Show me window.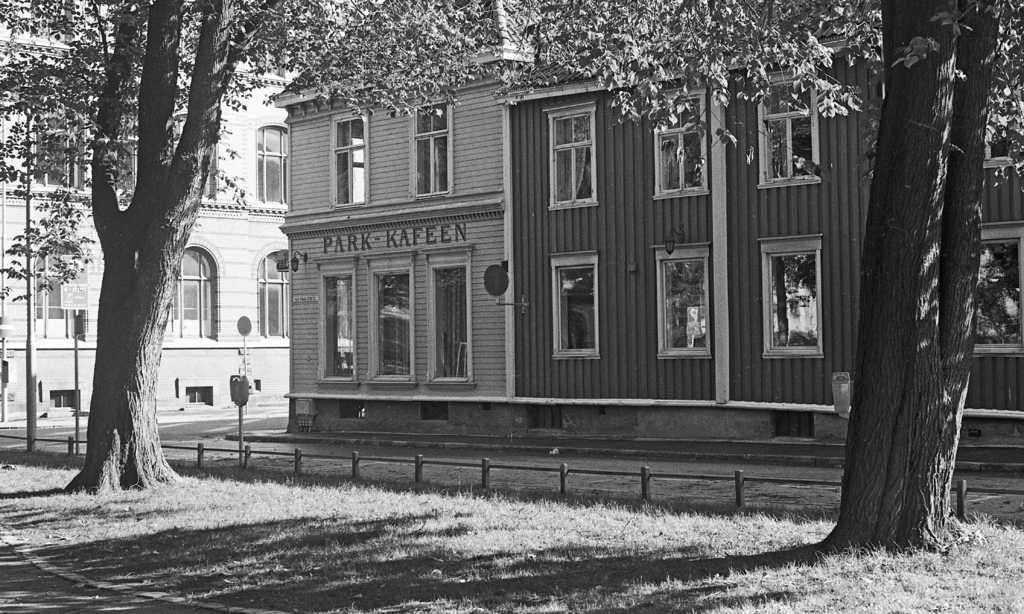
window is here: BBox(657, 92, 703, 198).
